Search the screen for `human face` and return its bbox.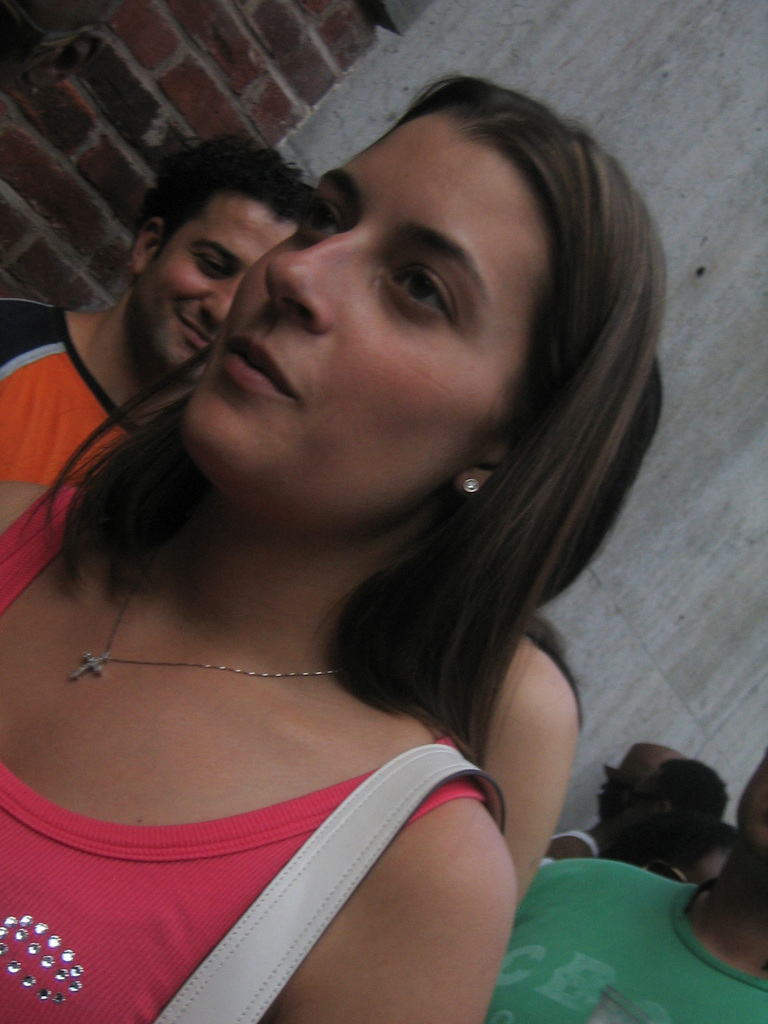
Found: rect(190, 106, 552, 455).
